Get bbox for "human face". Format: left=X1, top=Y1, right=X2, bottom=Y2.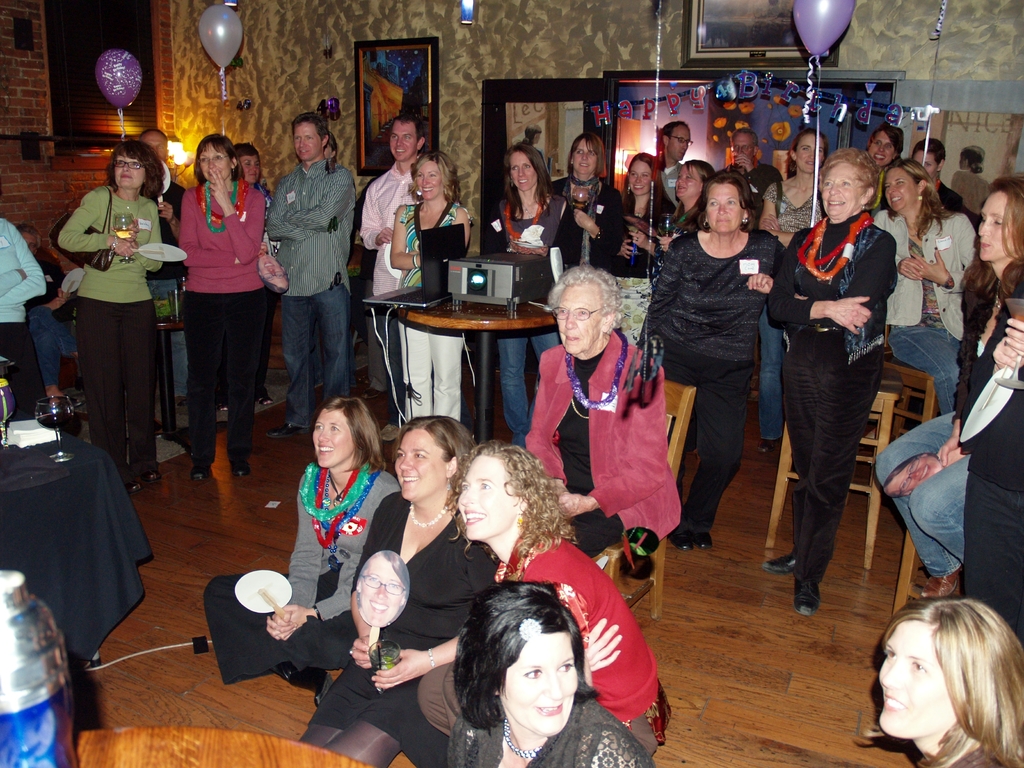
left=397, top=429, right=444, bottom=499.
